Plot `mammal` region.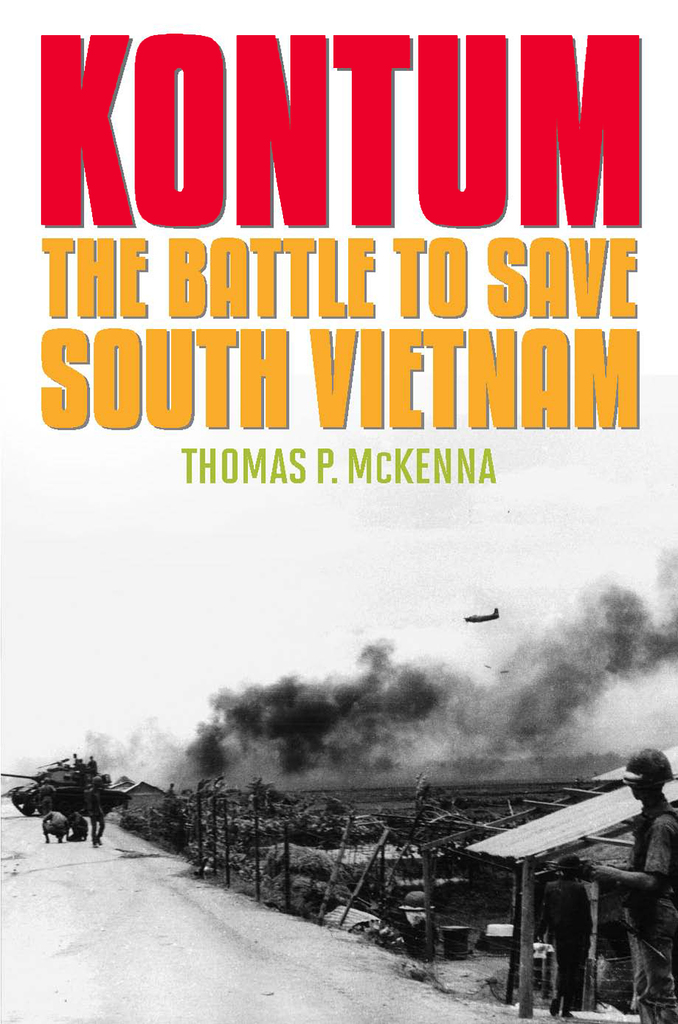
Plotted at detection(39, 811, 67, 843).
